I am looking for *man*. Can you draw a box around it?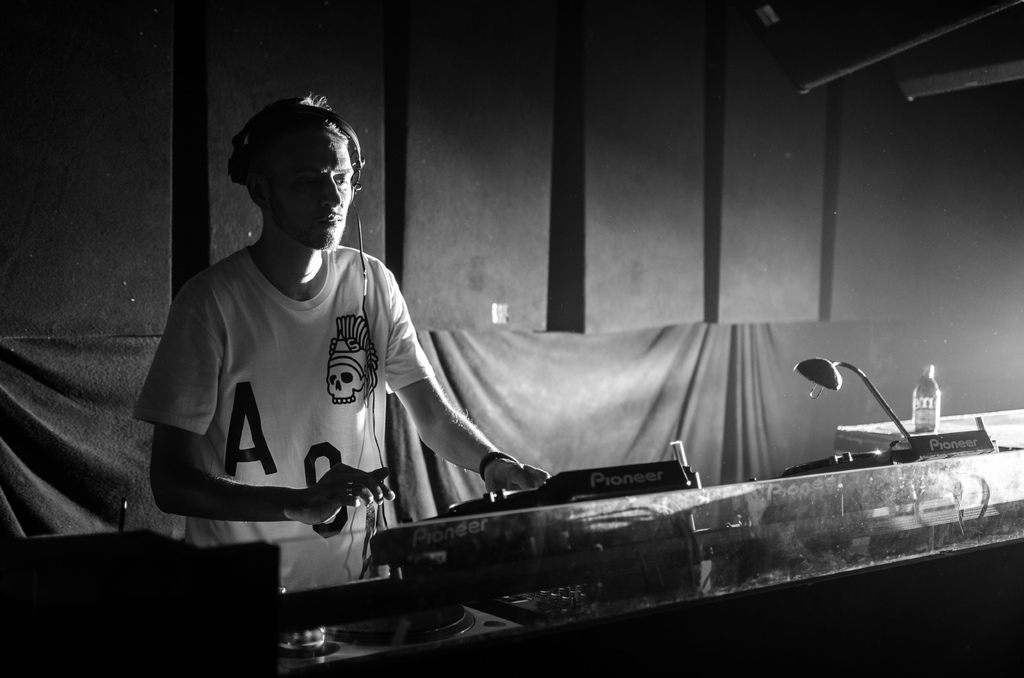
Sure, the bounding box is 153,95,431,612.
